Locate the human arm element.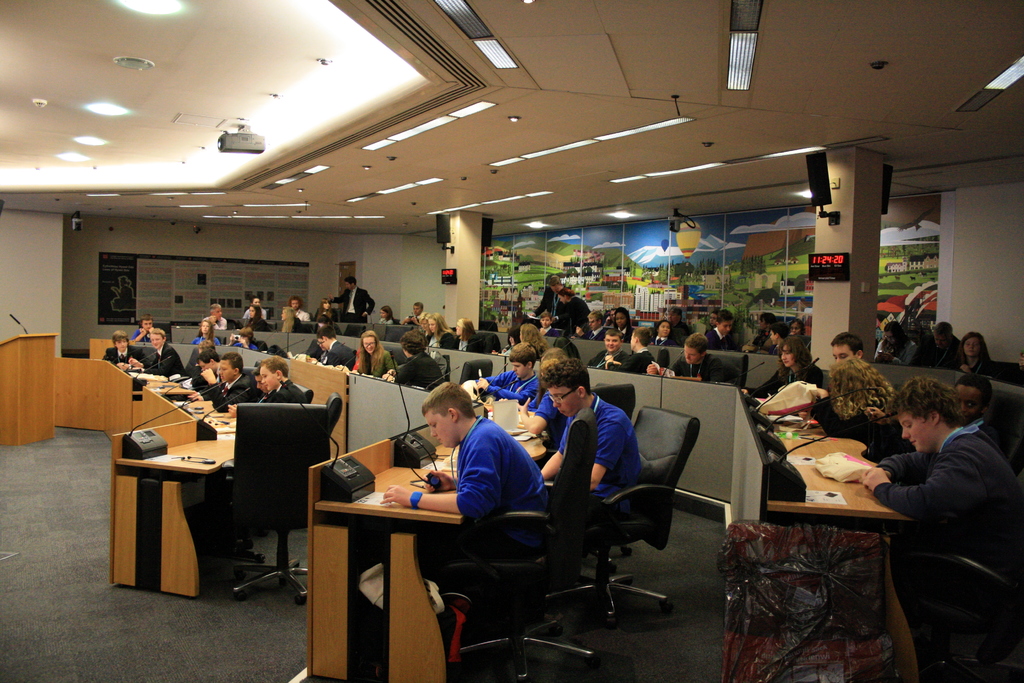
Element bbox: box=[95, 352, 125, 368].
